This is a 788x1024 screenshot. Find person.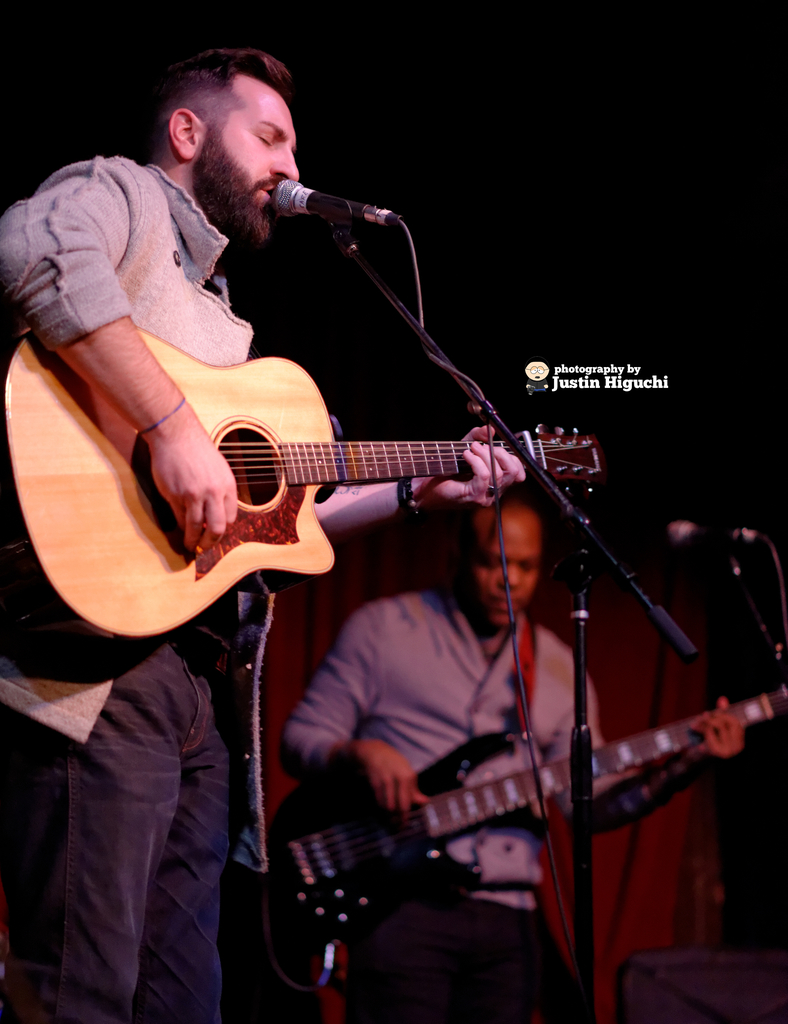
Bounding box: [0, 43, 529, 1023].
